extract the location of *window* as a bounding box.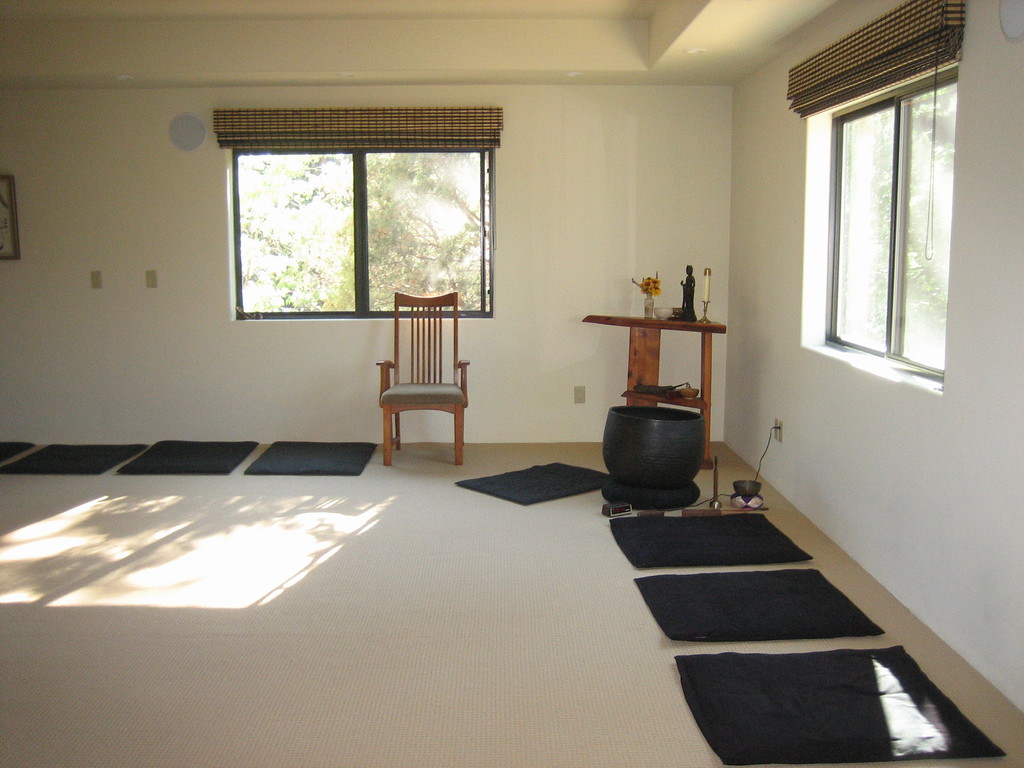
box(791, 0, 964, 390).
